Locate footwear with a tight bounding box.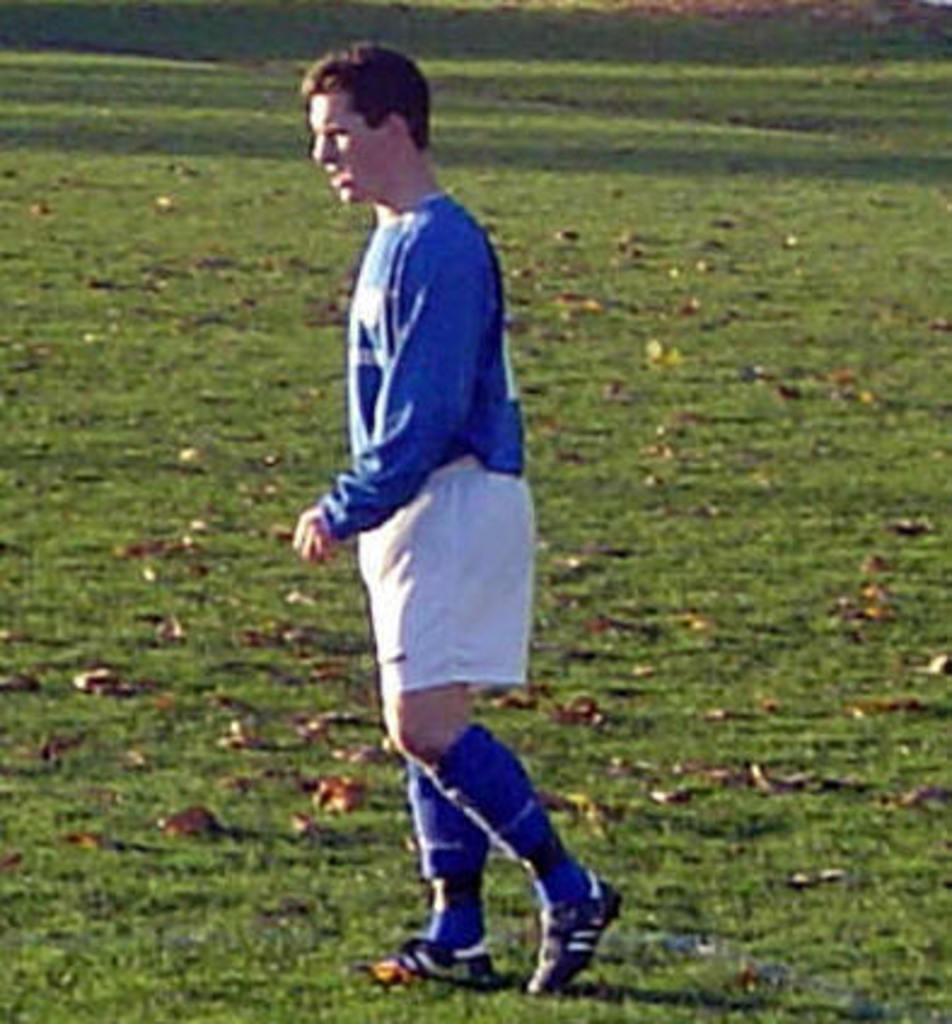
x1=517, y1=882, x2=619, y2=997.
